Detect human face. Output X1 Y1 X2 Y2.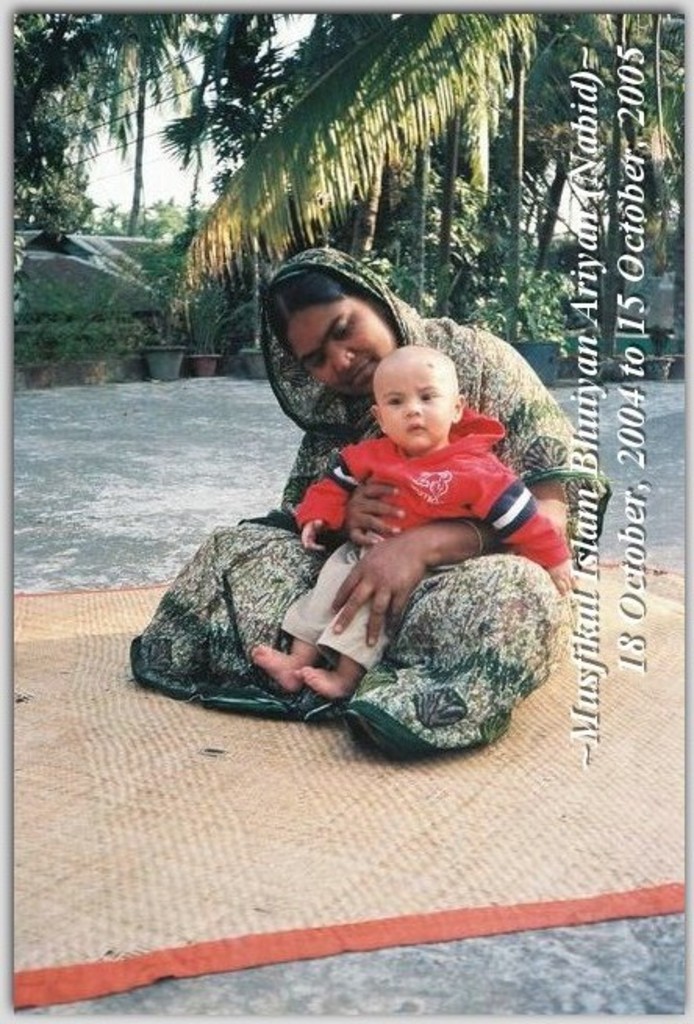
374 361 449 458.
